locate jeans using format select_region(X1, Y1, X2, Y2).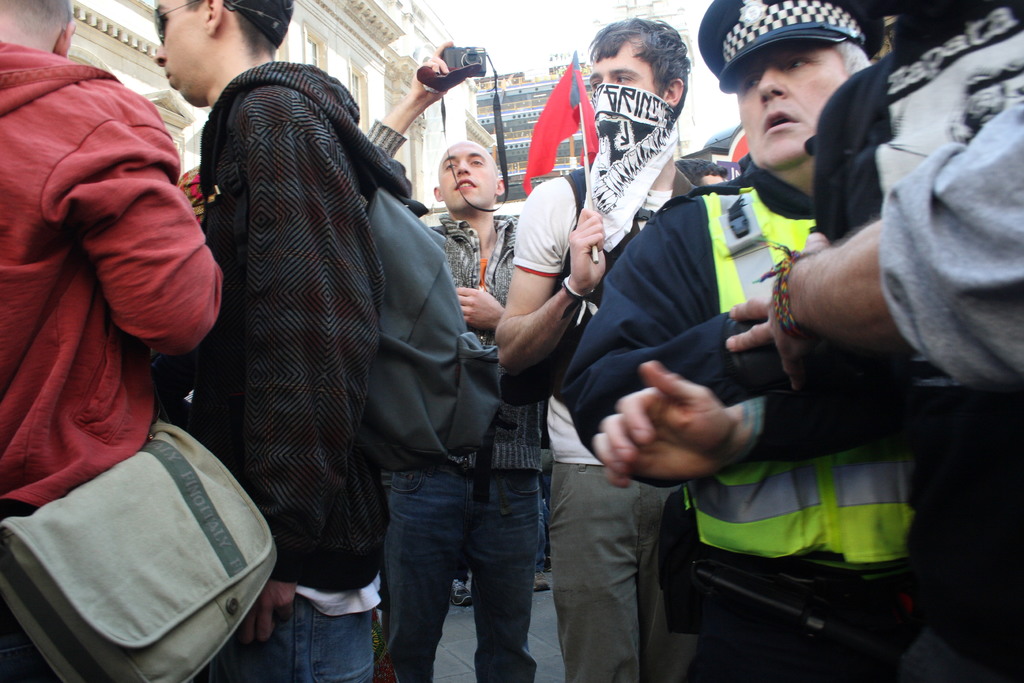
select_region(366, 460, 561, 673).
